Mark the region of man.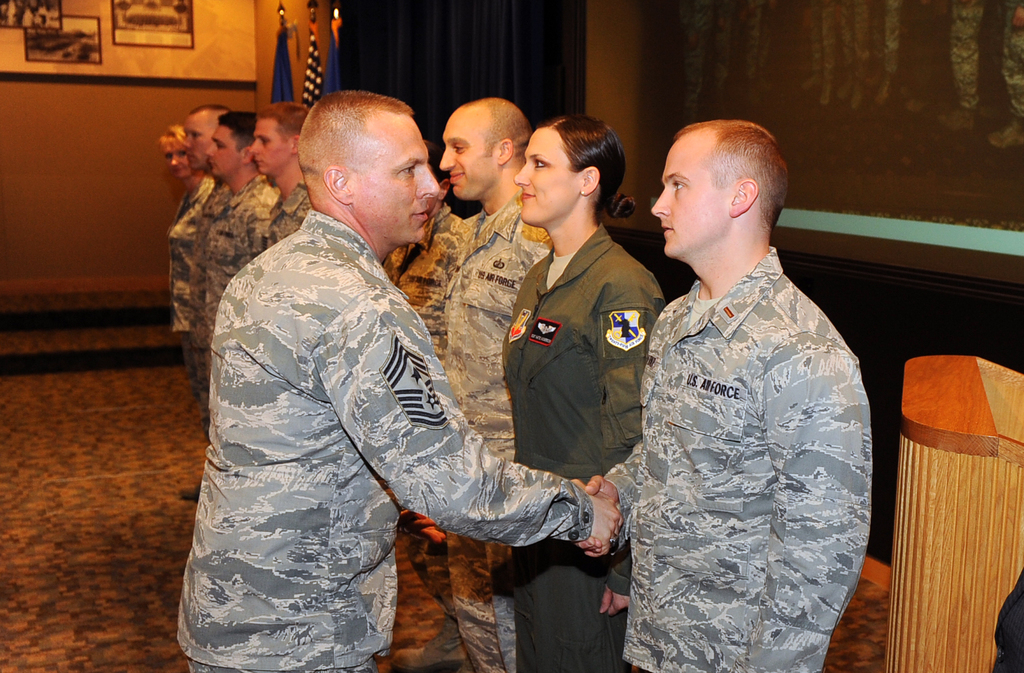
Region: [173,99,220,360].
